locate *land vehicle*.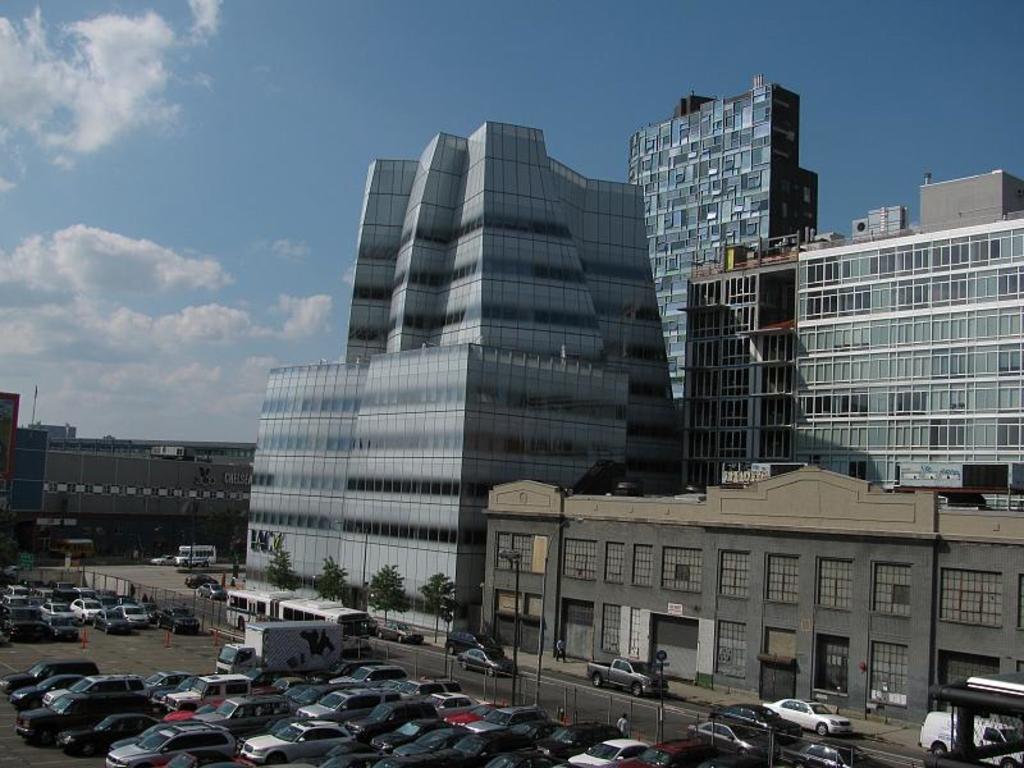
Bounding box: (250, 726, 355, 760).
